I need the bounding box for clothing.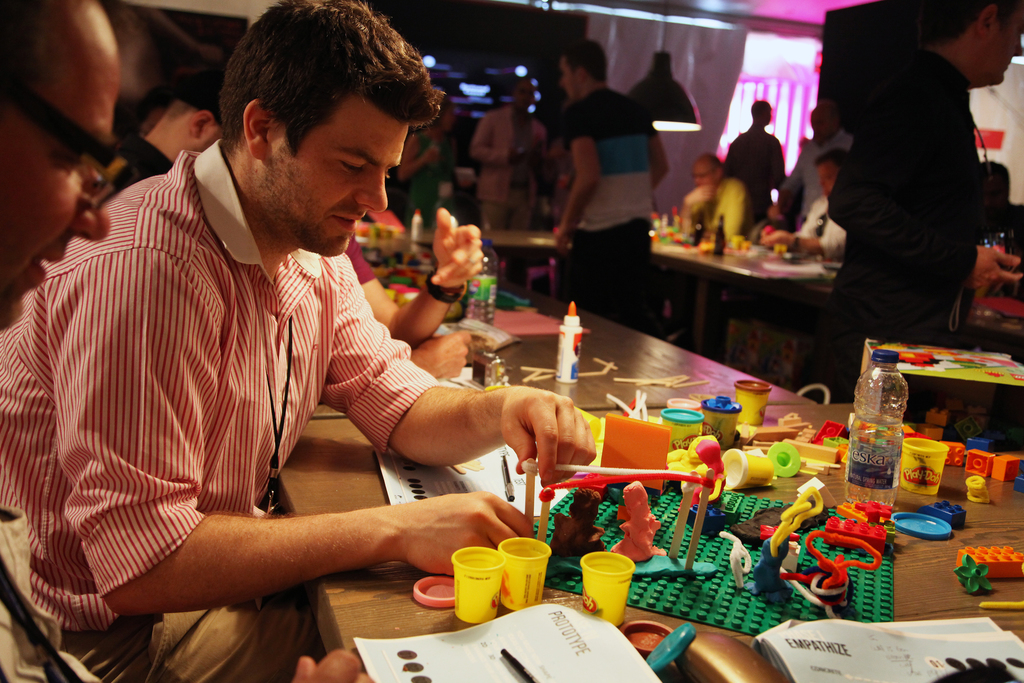
Here it is: 17,143,470,629.
